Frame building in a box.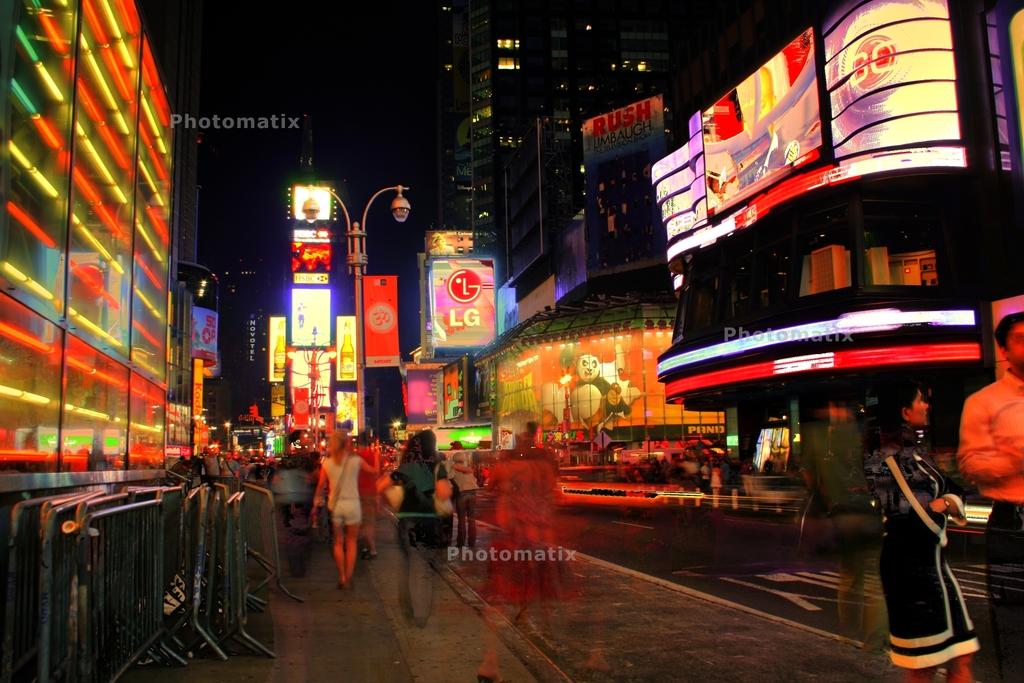
box=[473, 276, 730, 465].
